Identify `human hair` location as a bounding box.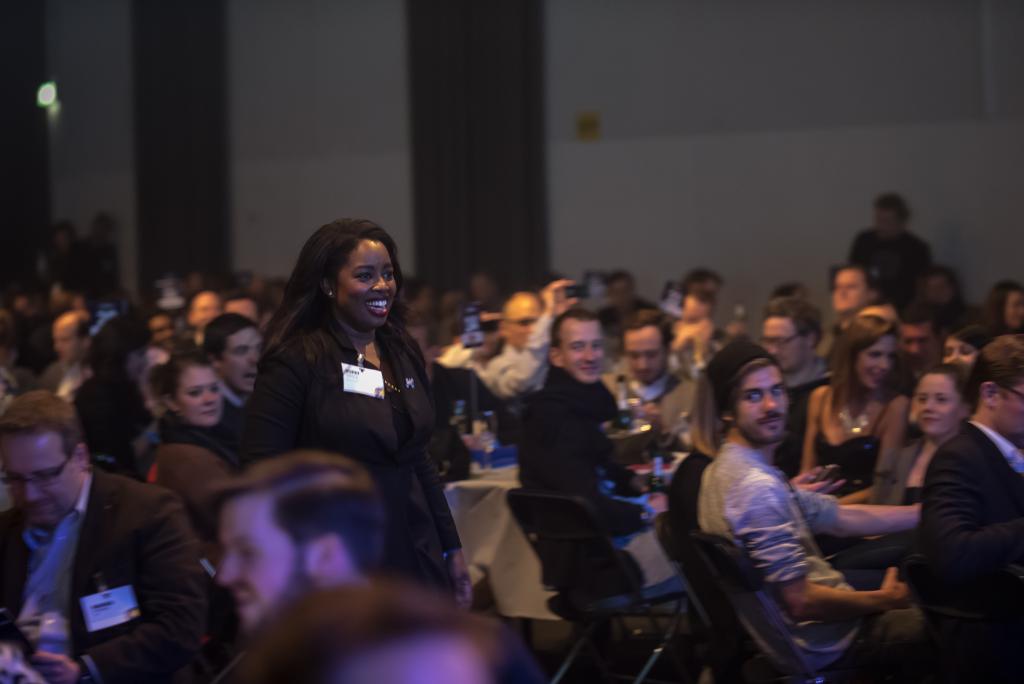
rect(83, 312, 152, 380).
